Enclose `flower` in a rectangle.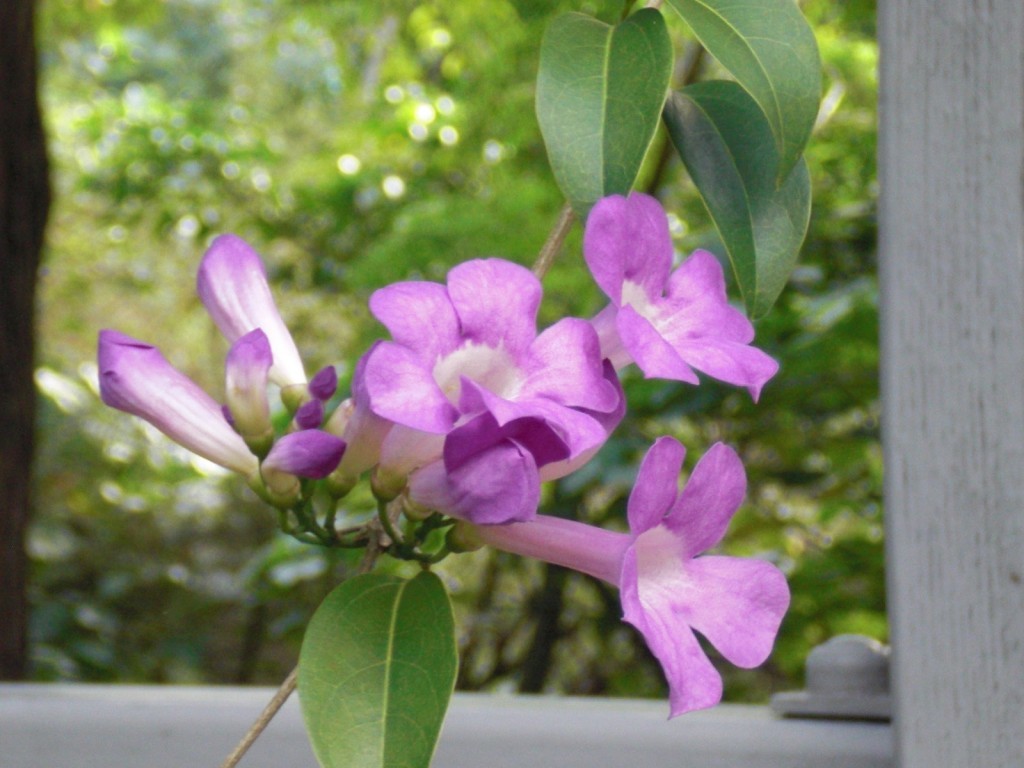
401/414/568/530.
